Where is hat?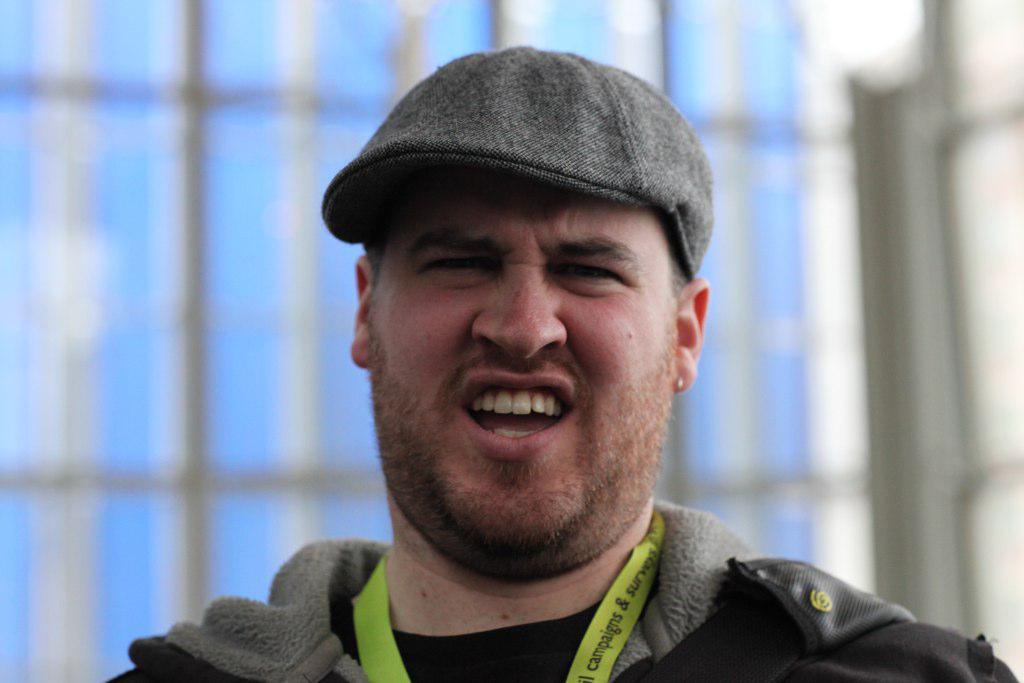
BBox(320, 48, 715, 280).
